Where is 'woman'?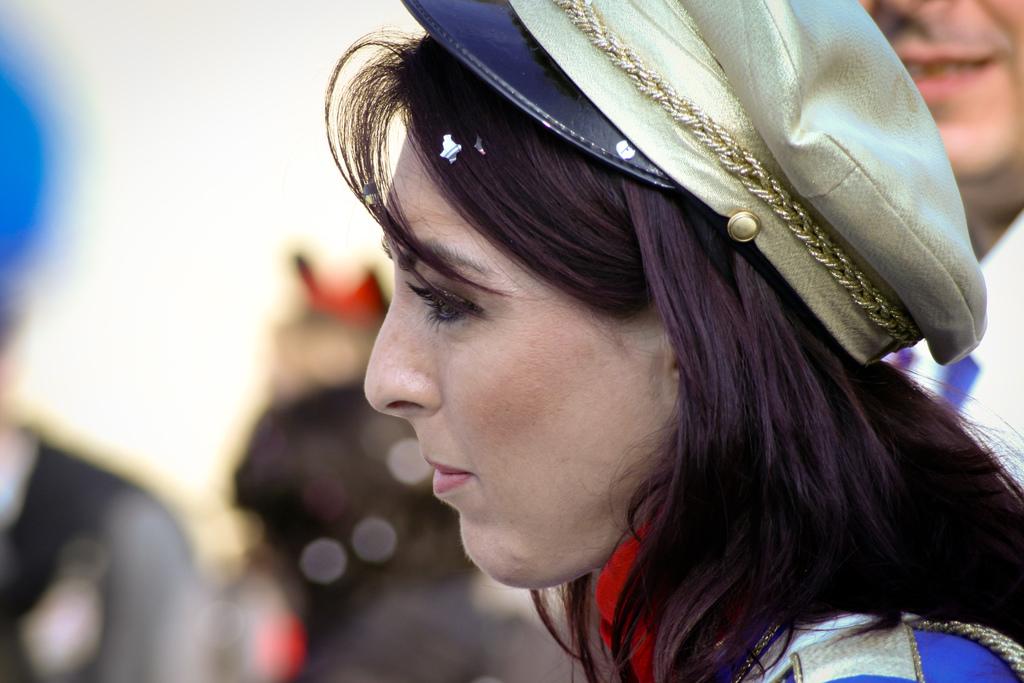
{"left": 321, "top": 0, "right": 1023, "bottom": 681}.
